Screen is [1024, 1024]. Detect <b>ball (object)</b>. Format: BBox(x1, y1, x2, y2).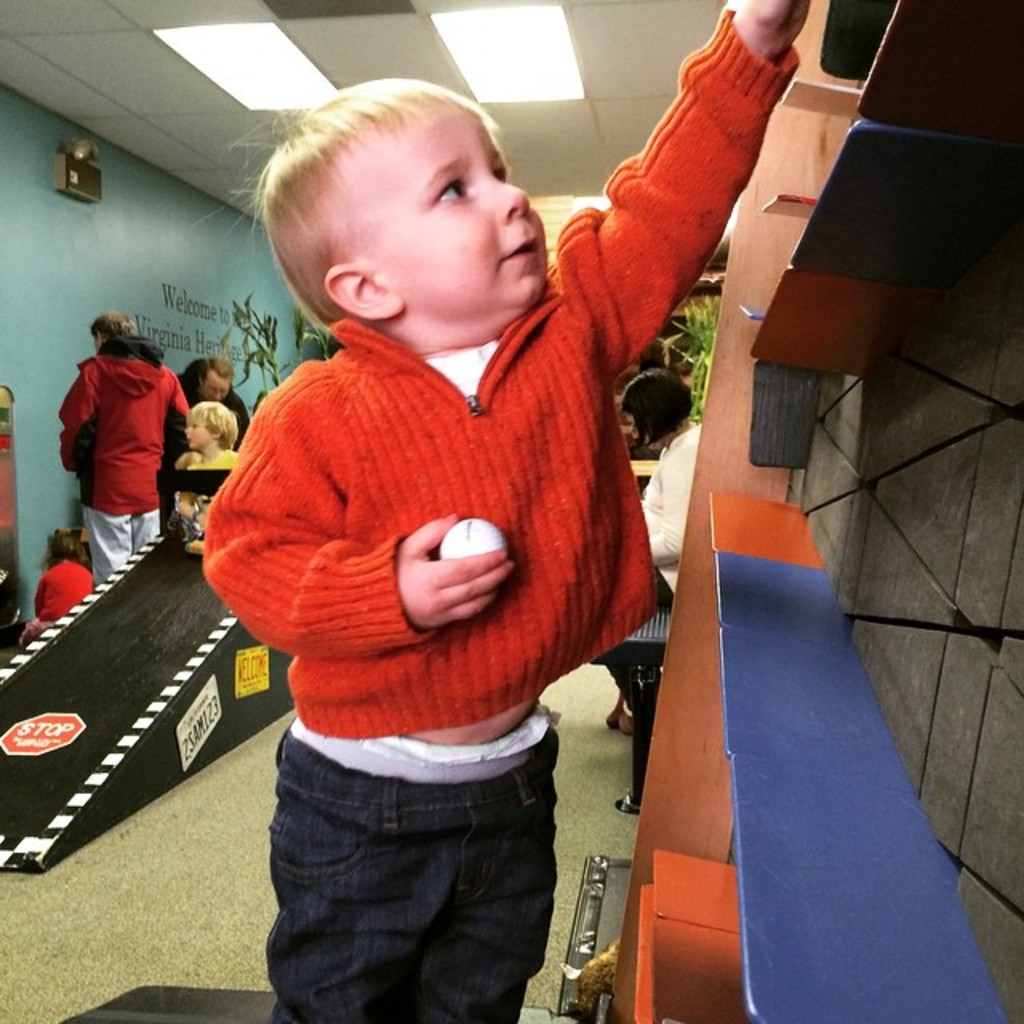
BBox(440, 517, 507, 562).
